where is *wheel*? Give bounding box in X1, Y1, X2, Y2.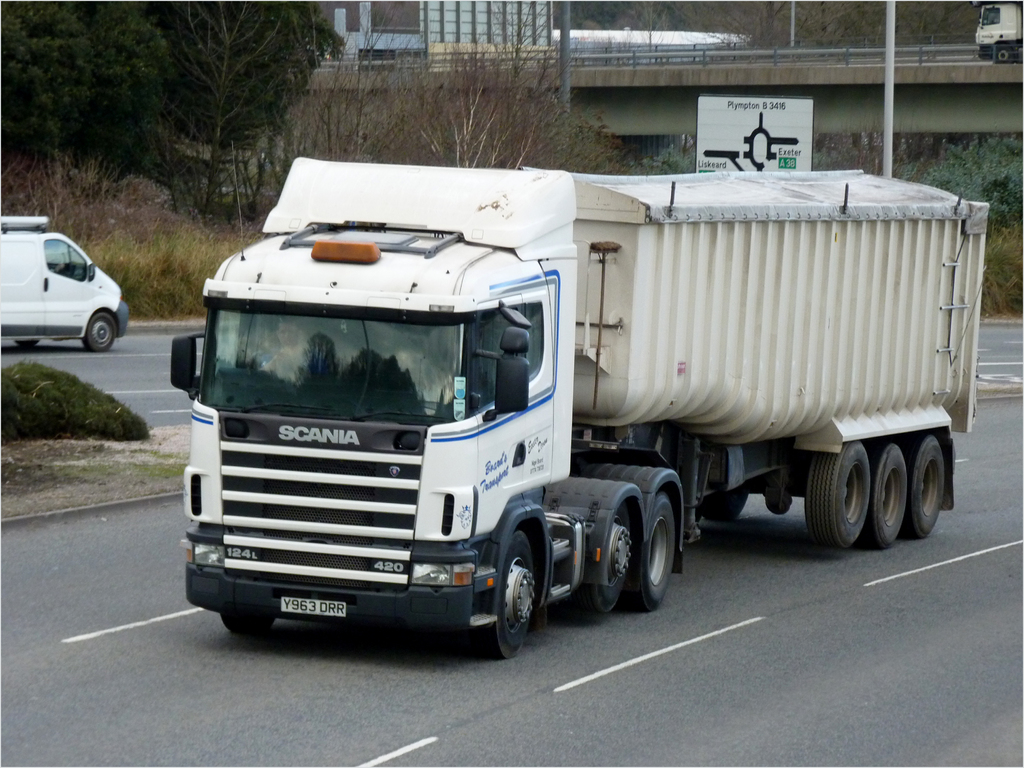
17, 339, 42, 348.
